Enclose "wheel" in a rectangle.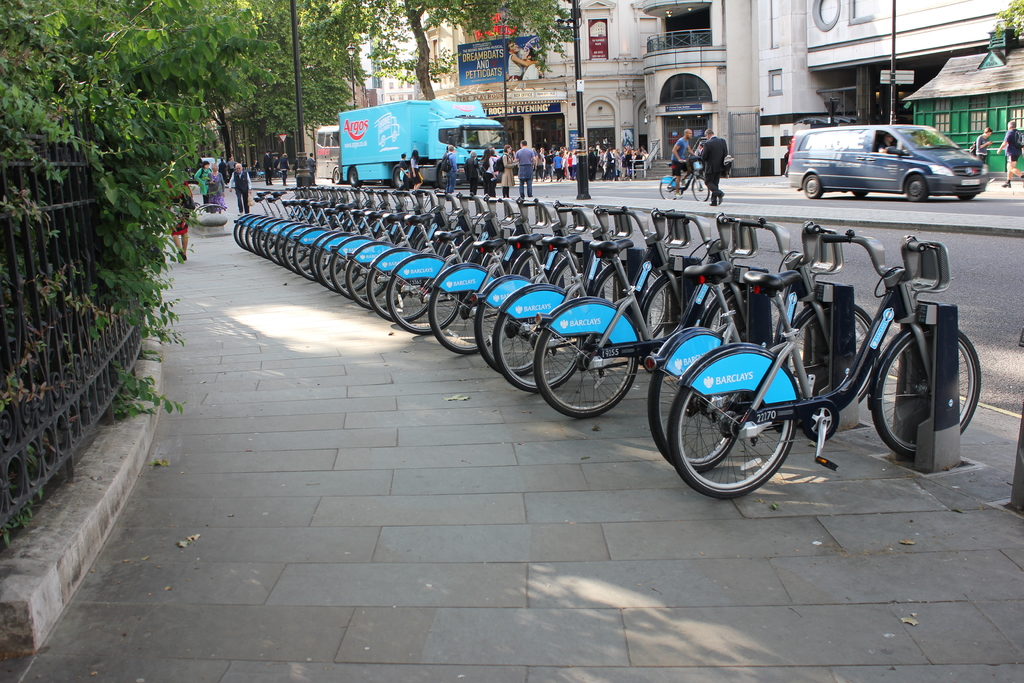
l=908, t=177, r=930, b=205.
